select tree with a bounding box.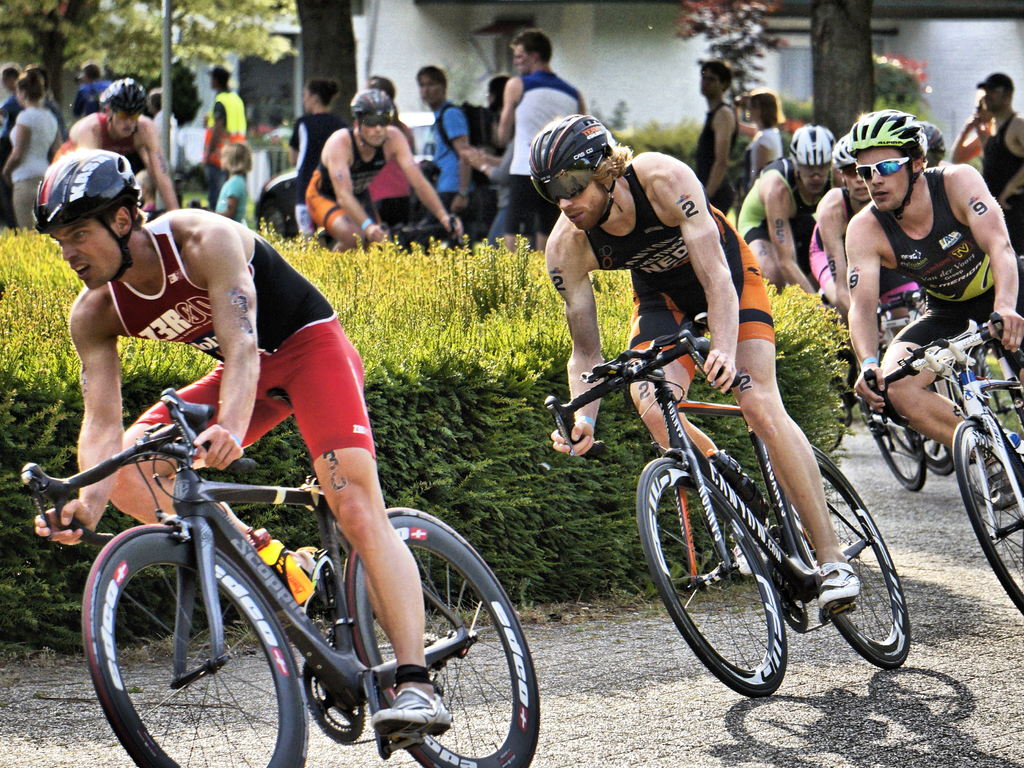
{"x1": 0, "y1": 0, "x2": 305, "y2": 123}.
